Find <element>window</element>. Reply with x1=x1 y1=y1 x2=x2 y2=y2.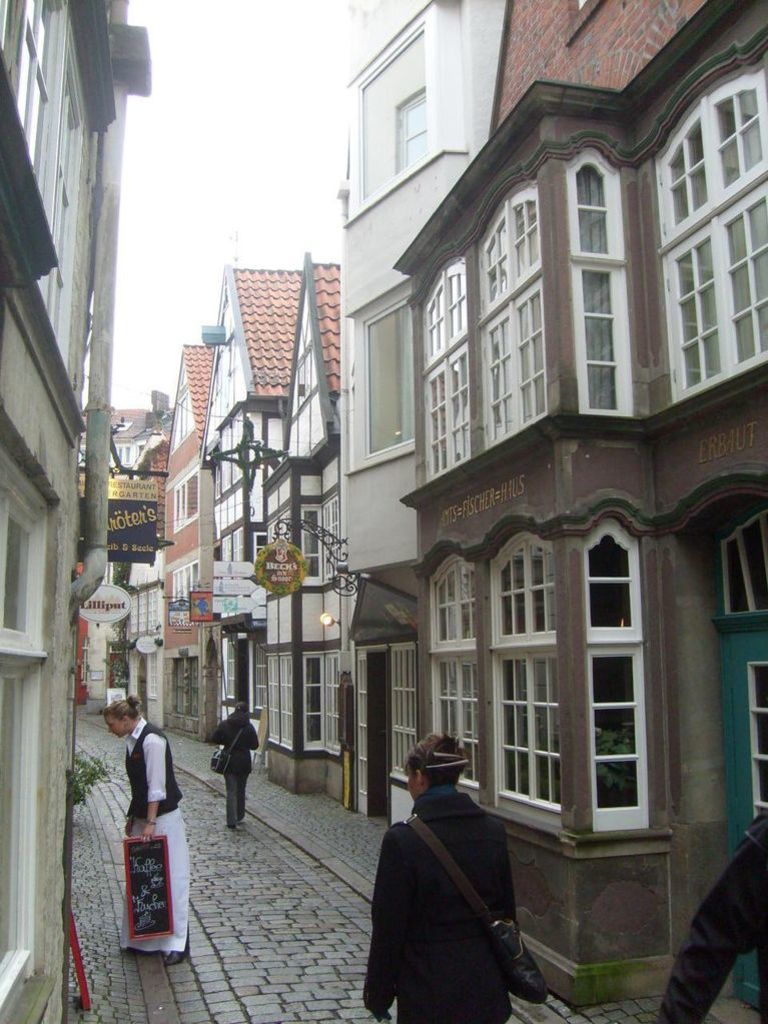
x1=393 y1=93 x2=431 y2=173.
